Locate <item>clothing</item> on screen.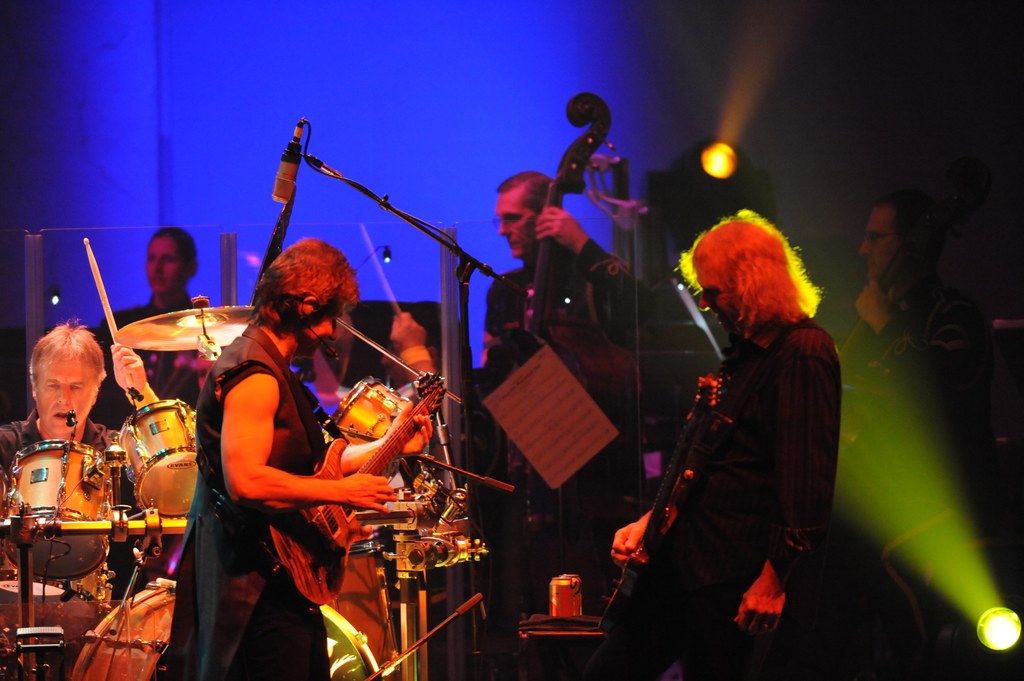
On screen at bbox=[841, 276, 998, 463].
